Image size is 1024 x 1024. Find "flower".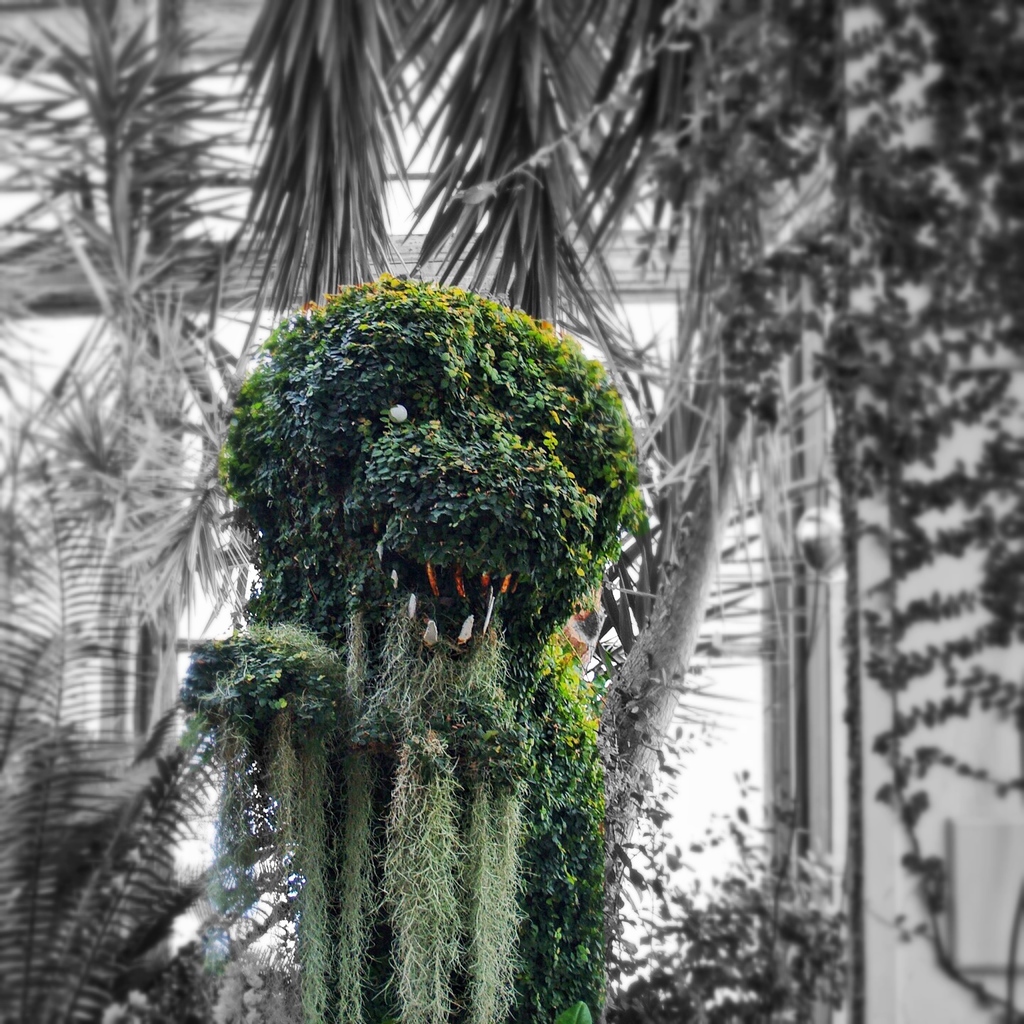
(left=389, top=404, right=408, bottom=423).
